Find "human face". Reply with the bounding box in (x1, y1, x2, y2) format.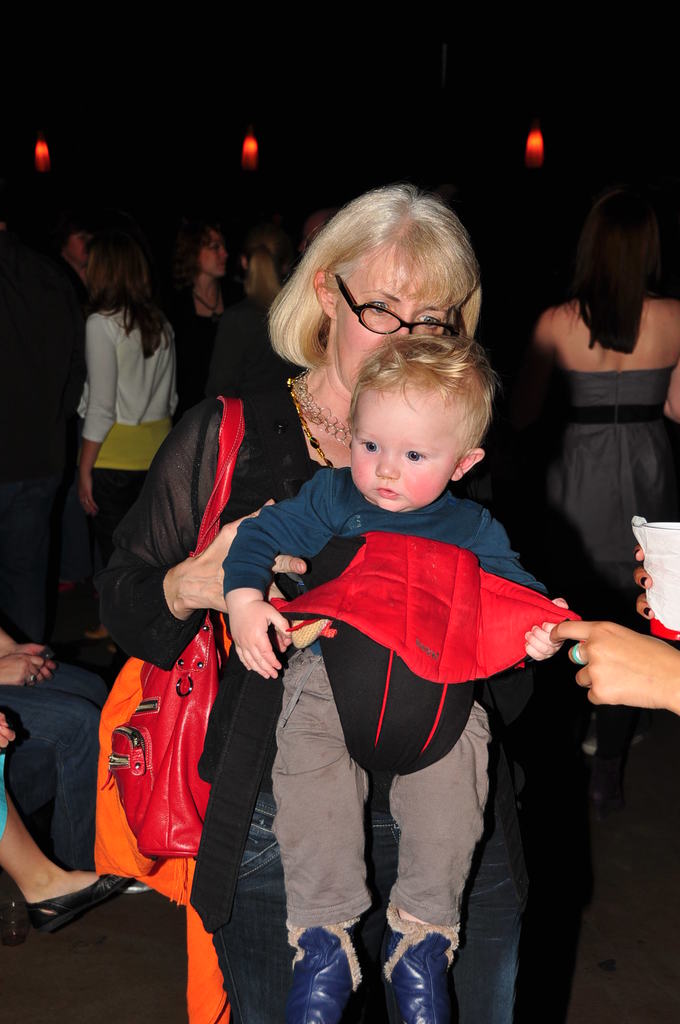
(348, 385, 460, 511).
